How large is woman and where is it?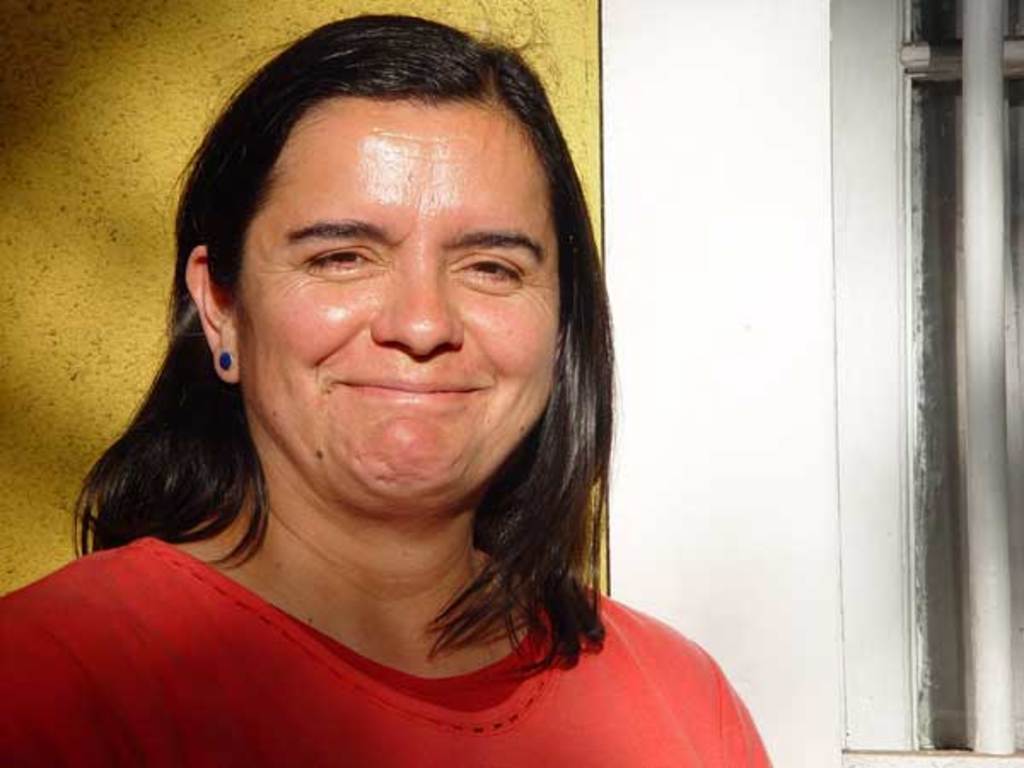
Bounding box: select_region(0, 10, 777, 766).
